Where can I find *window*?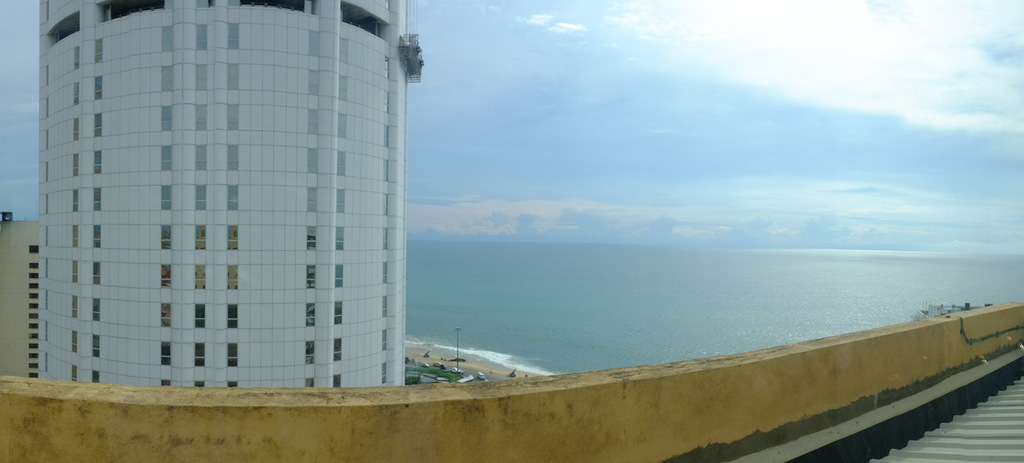
You can find it at box(91, 299, 100, 319).
